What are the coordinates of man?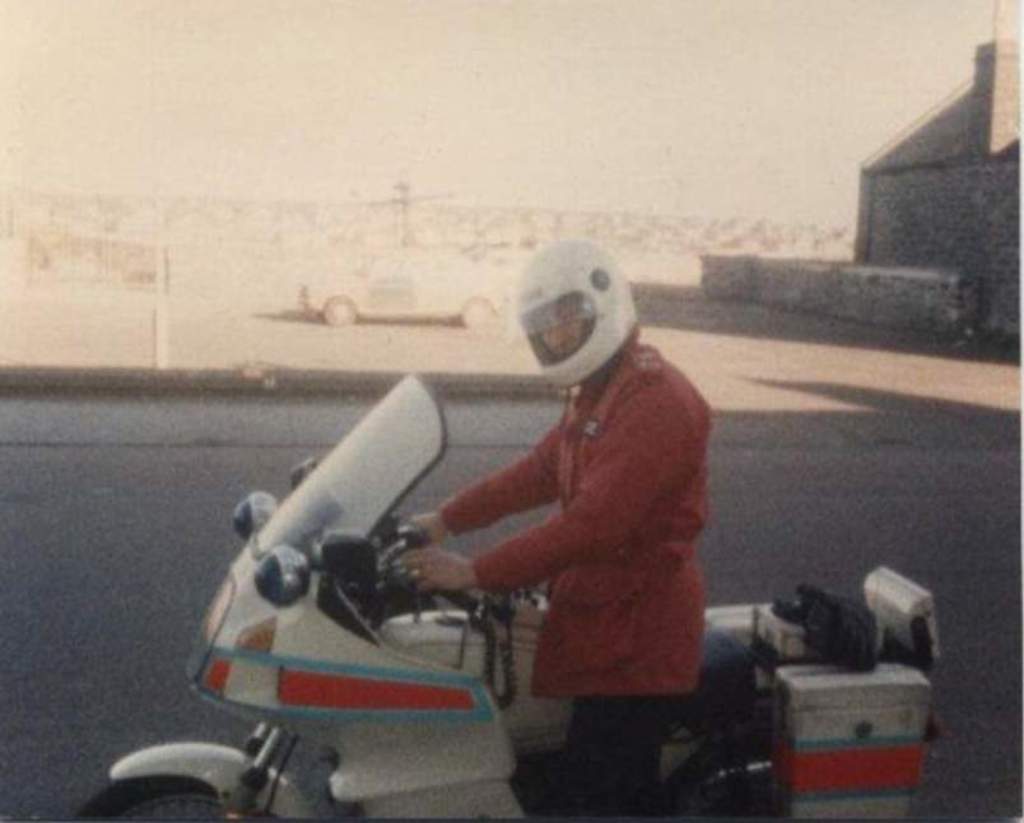
{"left": 390, "top": 237, "right": 716, "bottom": 822}.
